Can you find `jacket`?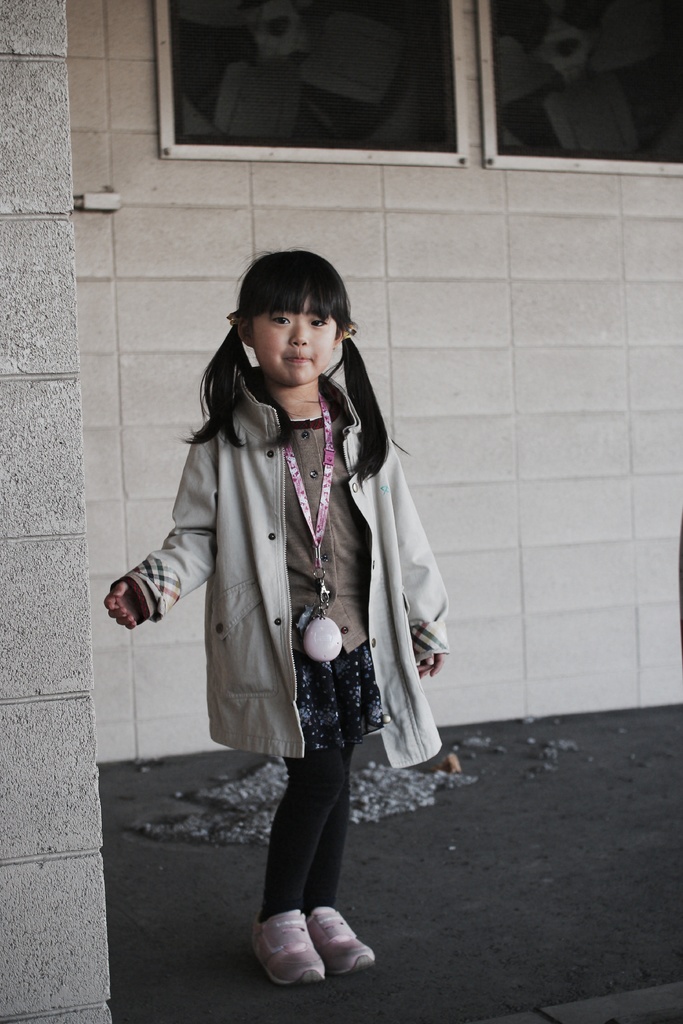
Yes, bounding box: box=[132, 399, 466, 748].
